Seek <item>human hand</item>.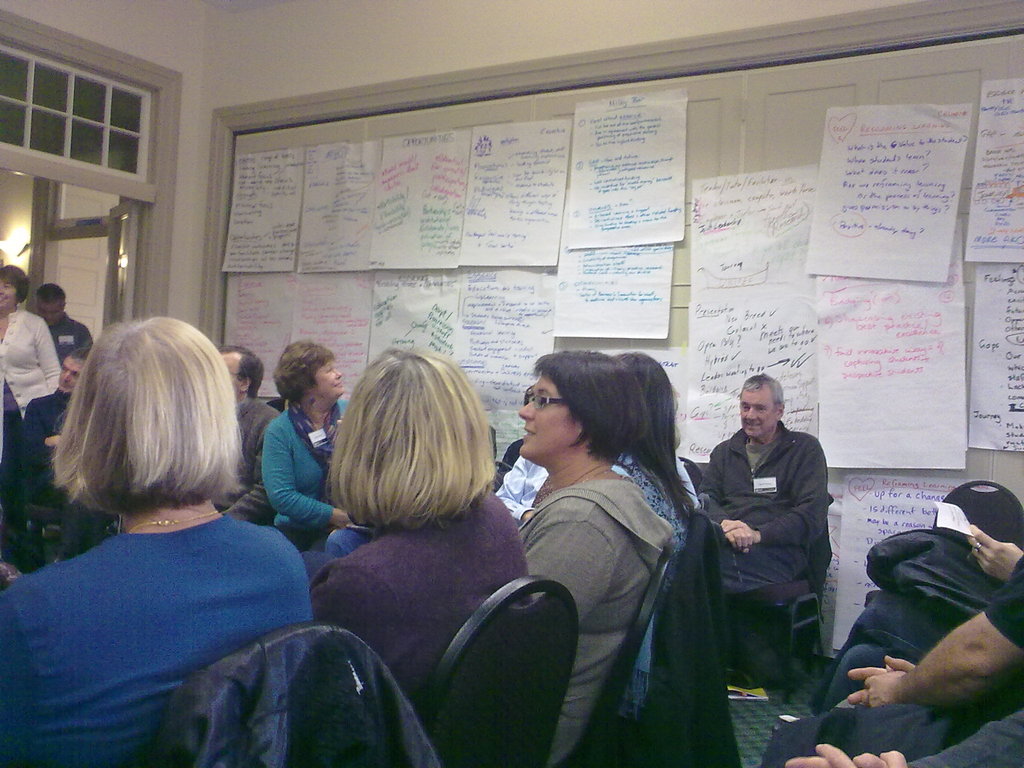
bbox(962, 520, 1023, 584).
